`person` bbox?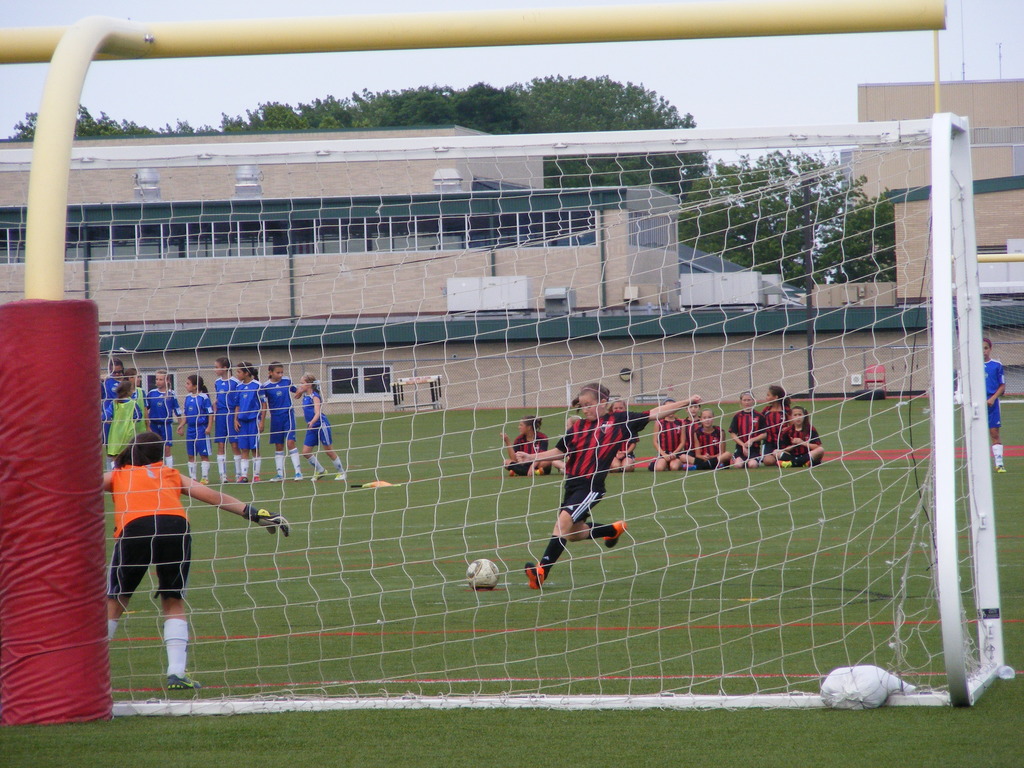
l=732, t=392, r=764, b=468
